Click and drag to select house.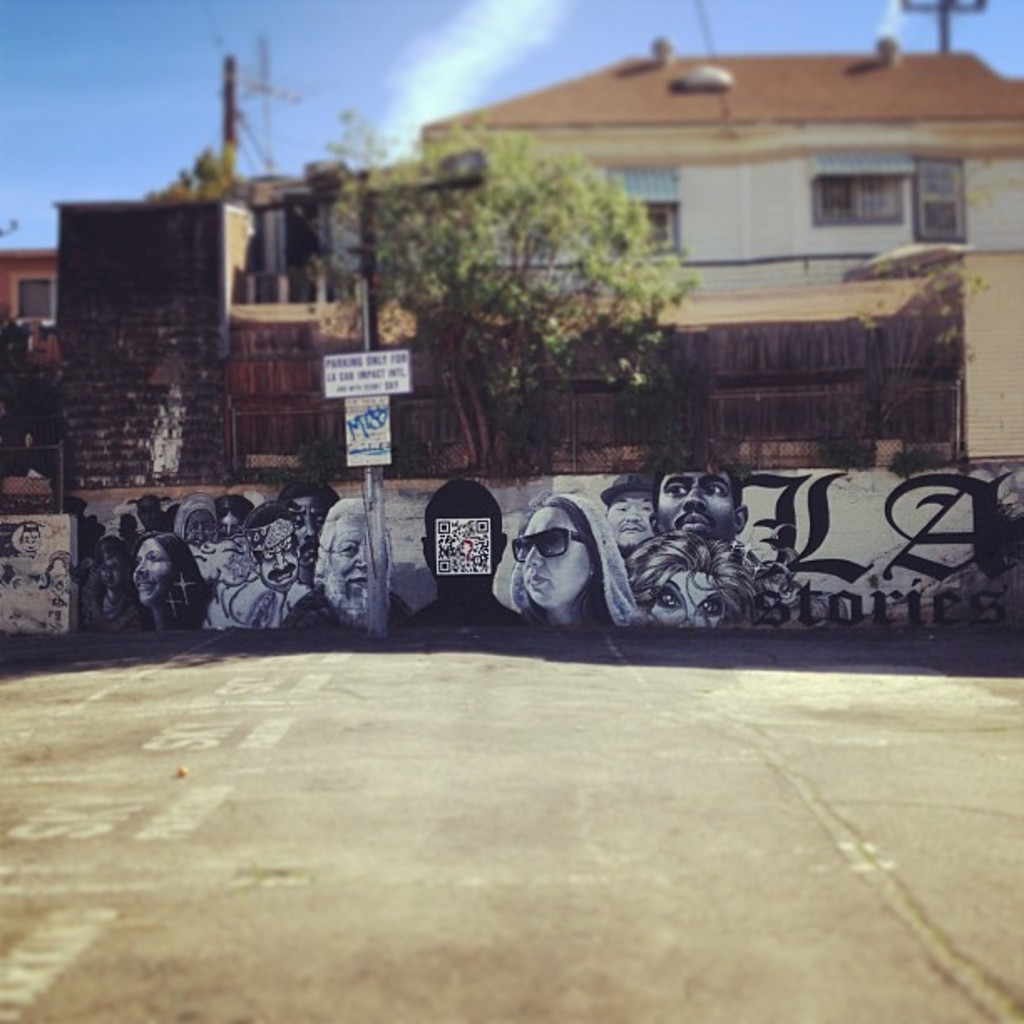
Selection: box=[42, 159, 430, 465].
